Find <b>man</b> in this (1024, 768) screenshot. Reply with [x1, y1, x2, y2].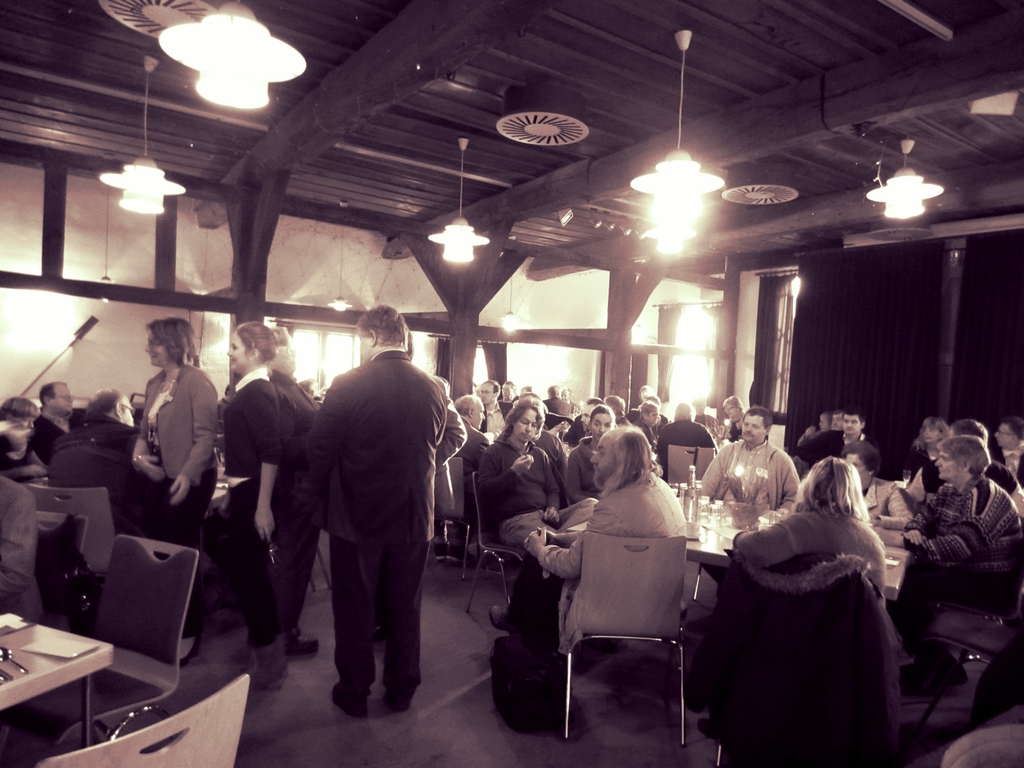
[558, 386, 582, 412].
